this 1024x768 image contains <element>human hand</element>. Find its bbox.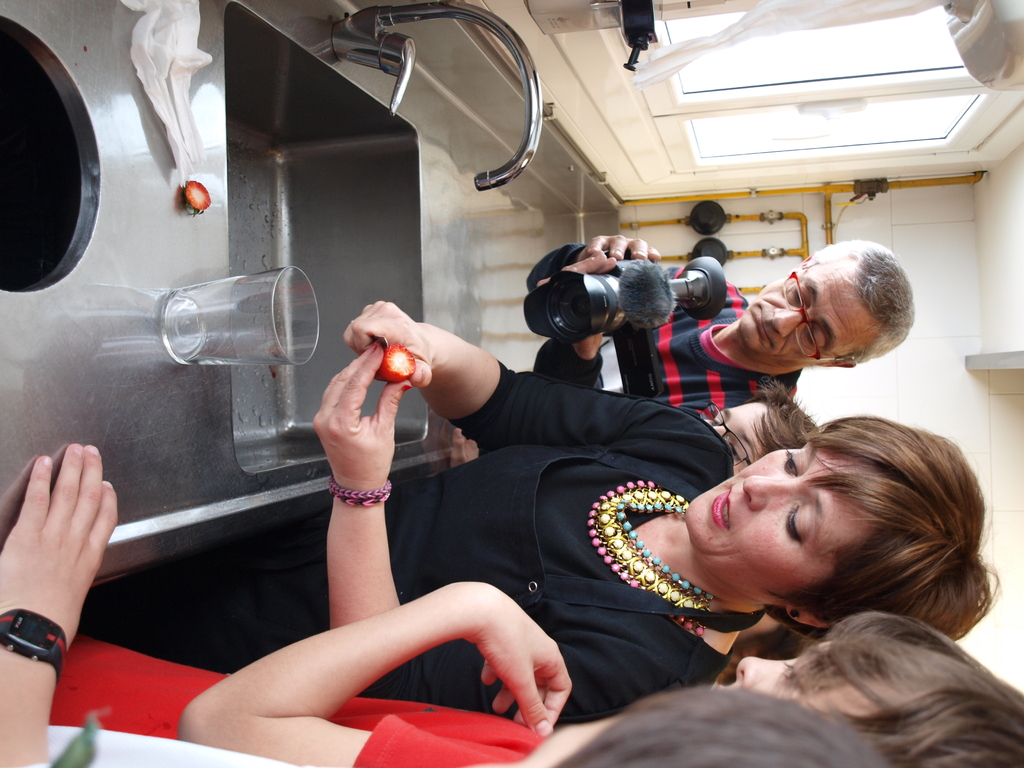
[448, 428, 480, 470].
